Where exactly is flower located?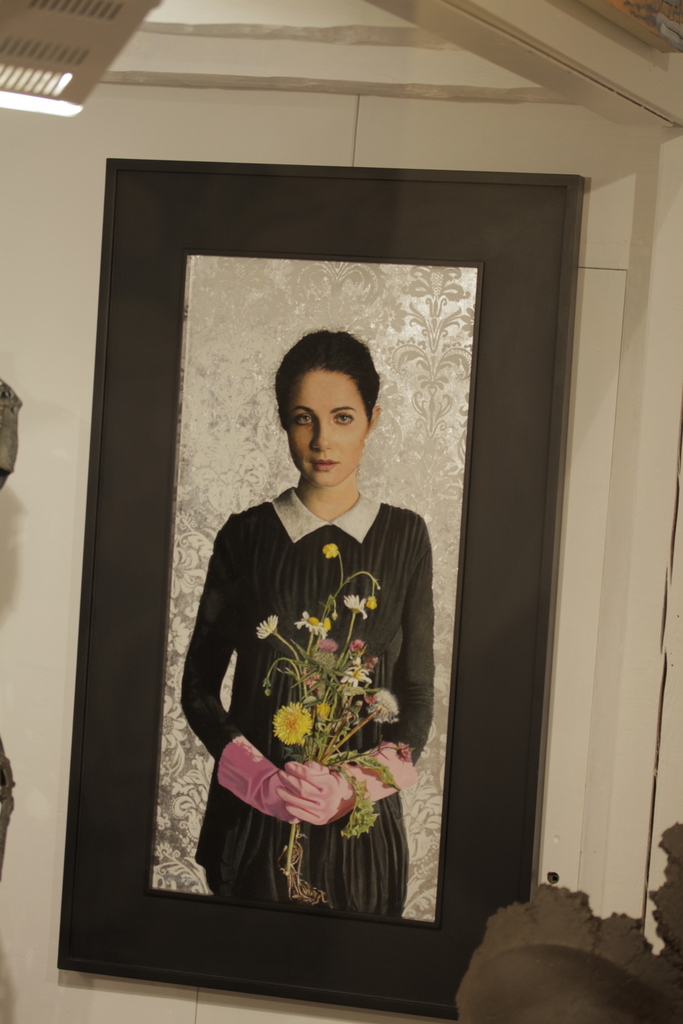
Its bounding box is box=[399, 743, 415, 764].
